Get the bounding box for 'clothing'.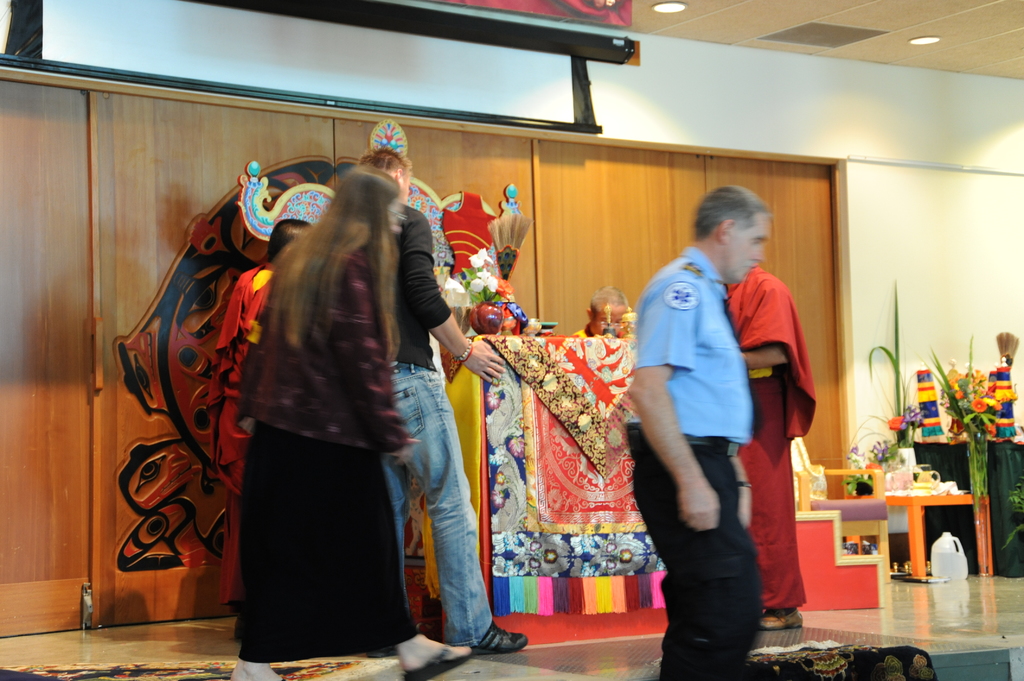
box(233, 228, 424, 659).
